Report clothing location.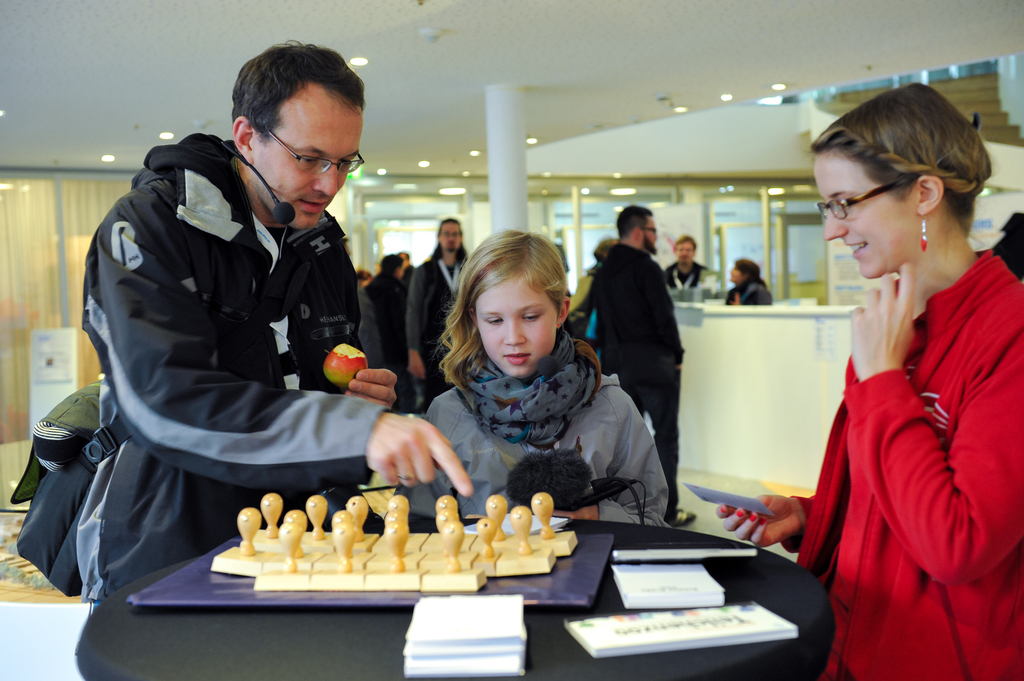
Report: [left=593, top=244, right=685, bottom=519].
